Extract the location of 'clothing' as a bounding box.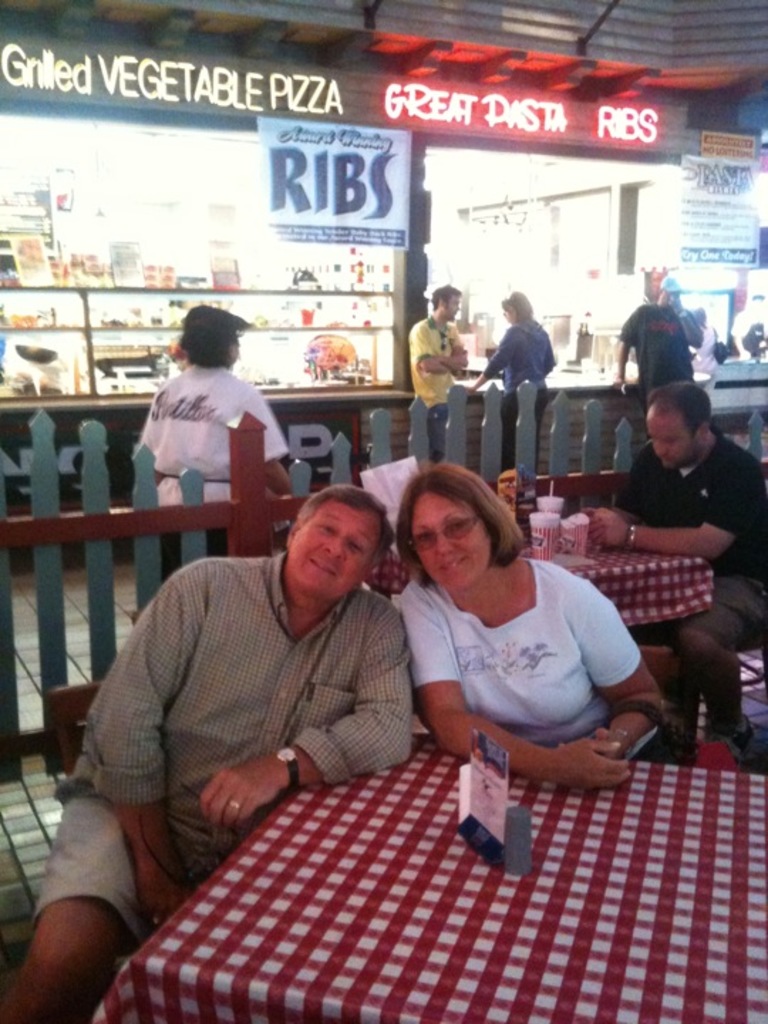
<bbox>616, 420, 767, 654</bbox>.
